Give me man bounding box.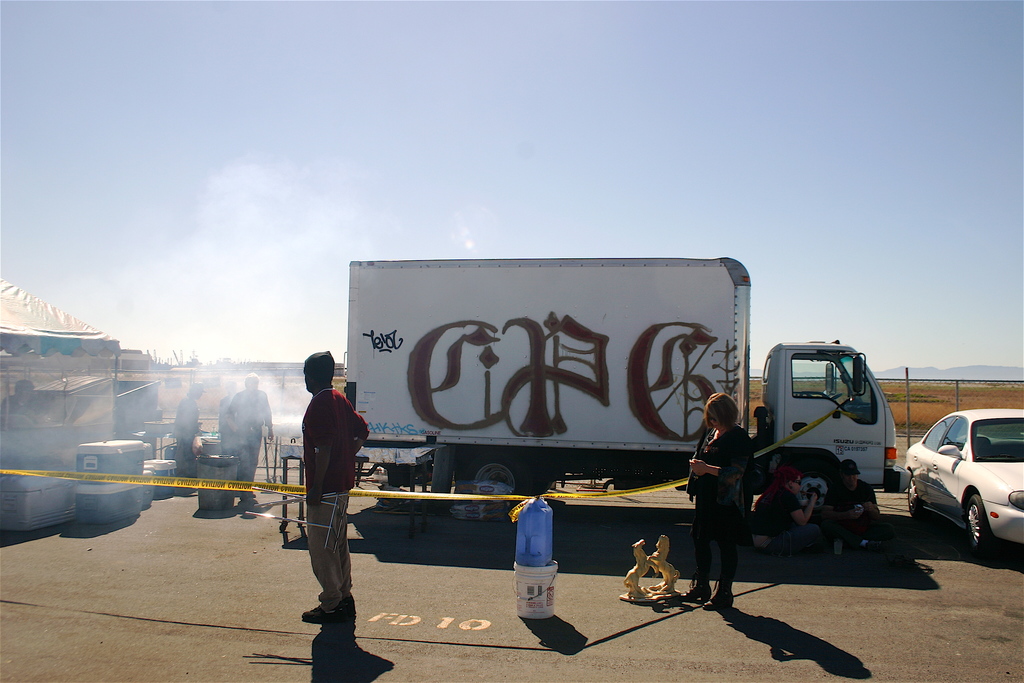
x1=751, y1=457, x2=819, y2=575.
